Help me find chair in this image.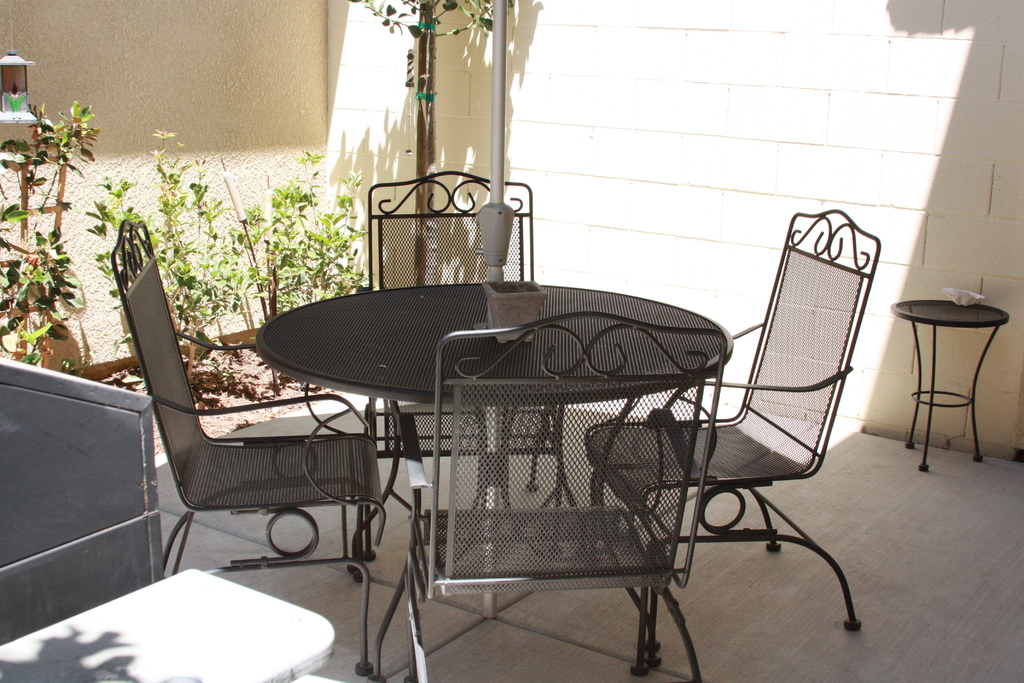
Found it: locate(106, 224, 383, 678).
